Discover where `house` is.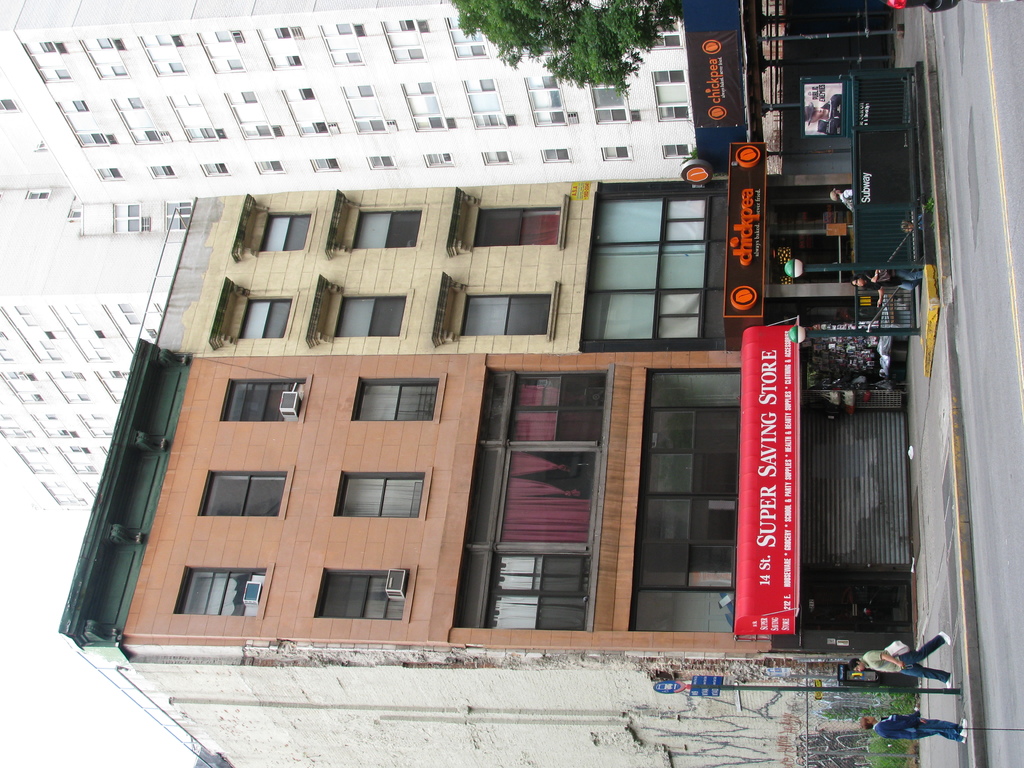
Discovered at bbox=[0, 280, 169, 524].
